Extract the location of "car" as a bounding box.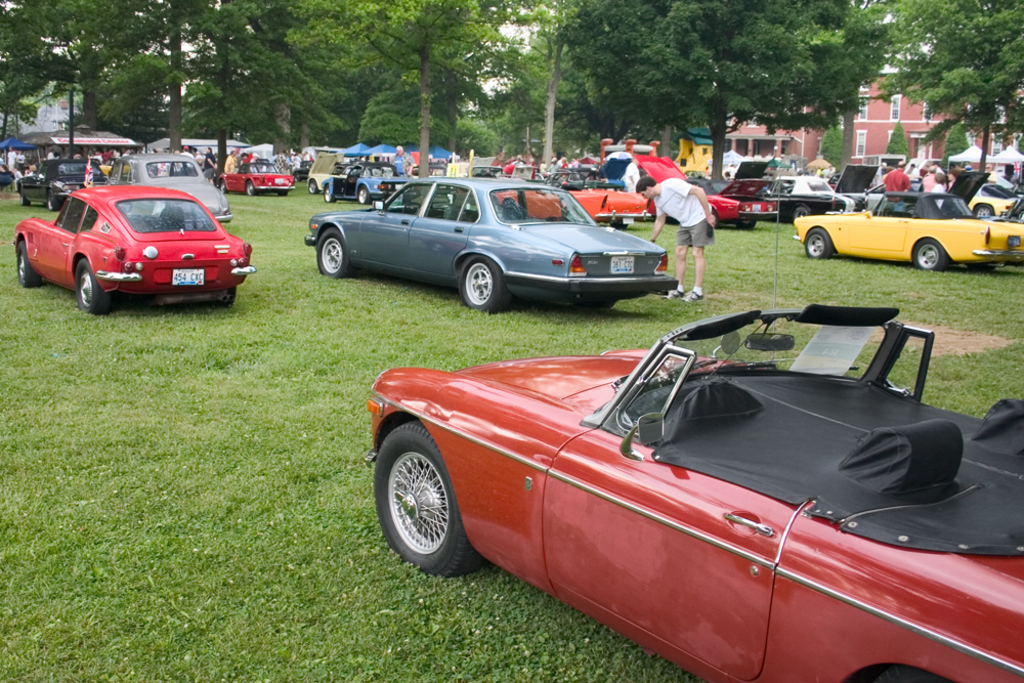
(831, 165, 922, 210).
